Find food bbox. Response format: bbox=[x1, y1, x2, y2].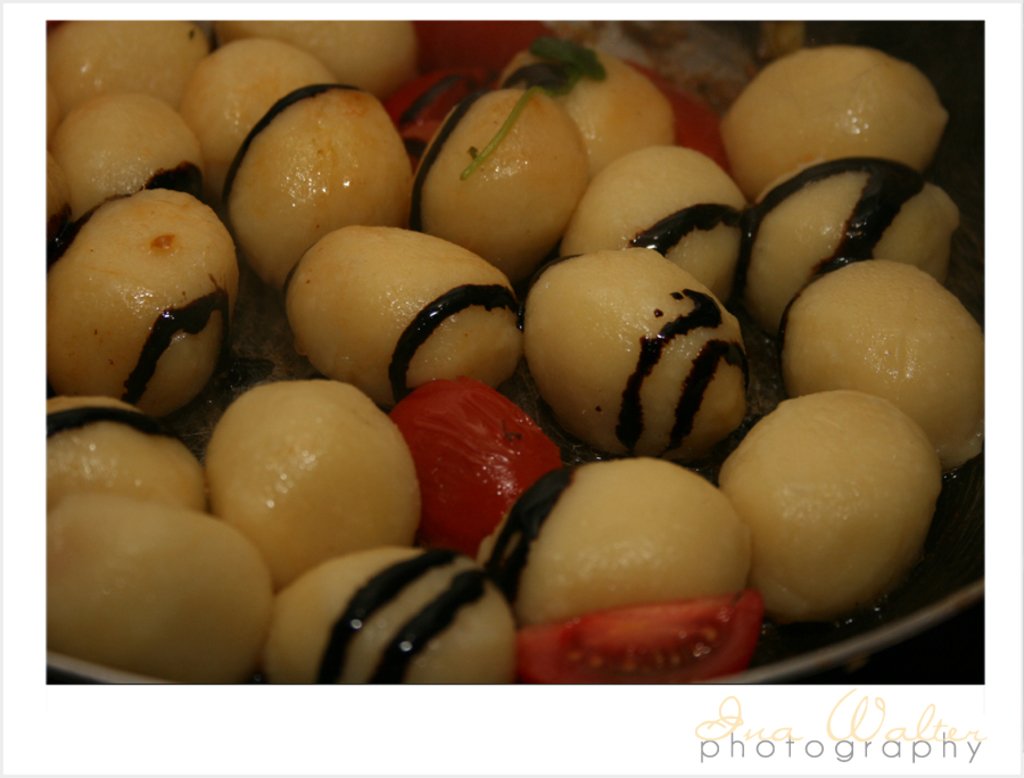
bbox=[713, 389, 942, 629].
